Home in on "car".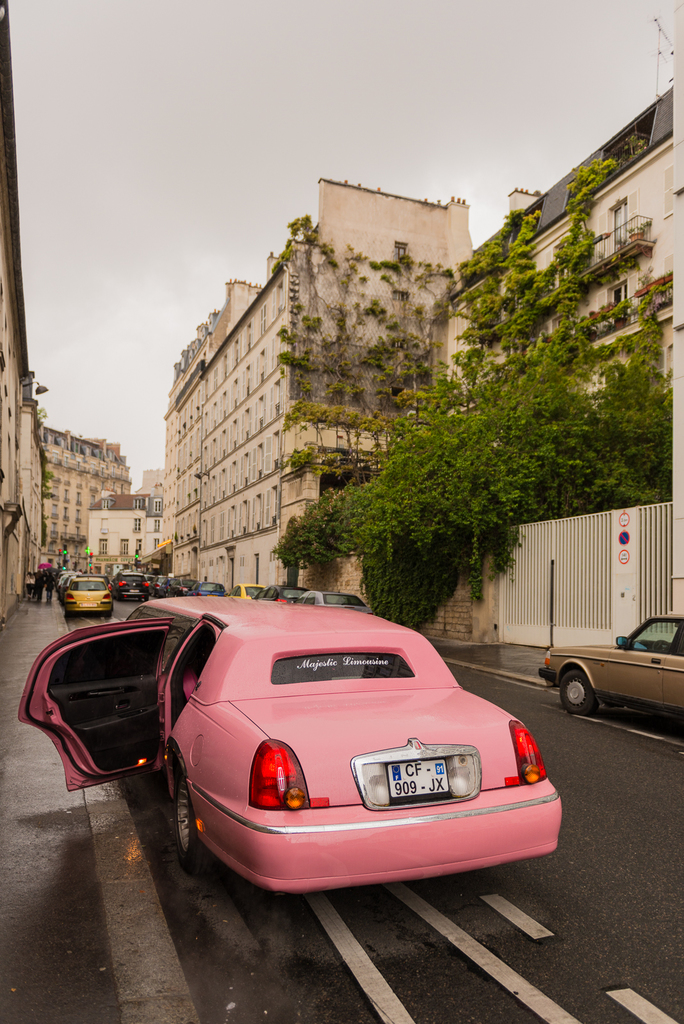
Homed in at Rect(63, 574, 112, 616).
